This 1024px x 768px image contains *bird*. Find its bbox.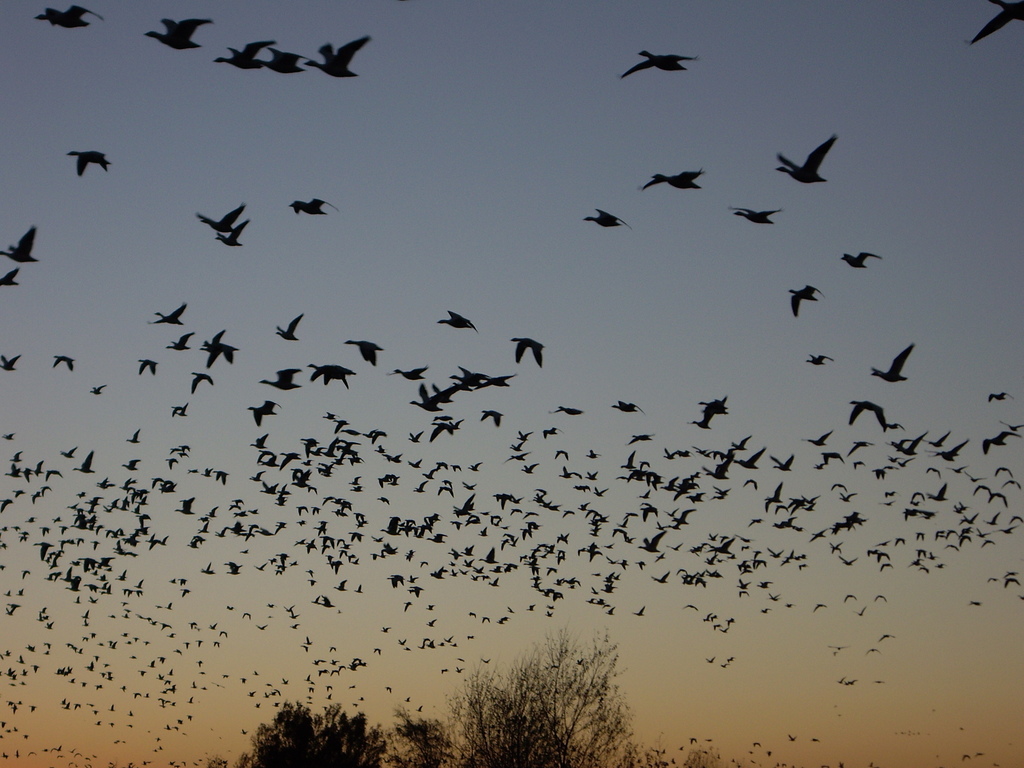
select_region(407, 430, 422, 442).
